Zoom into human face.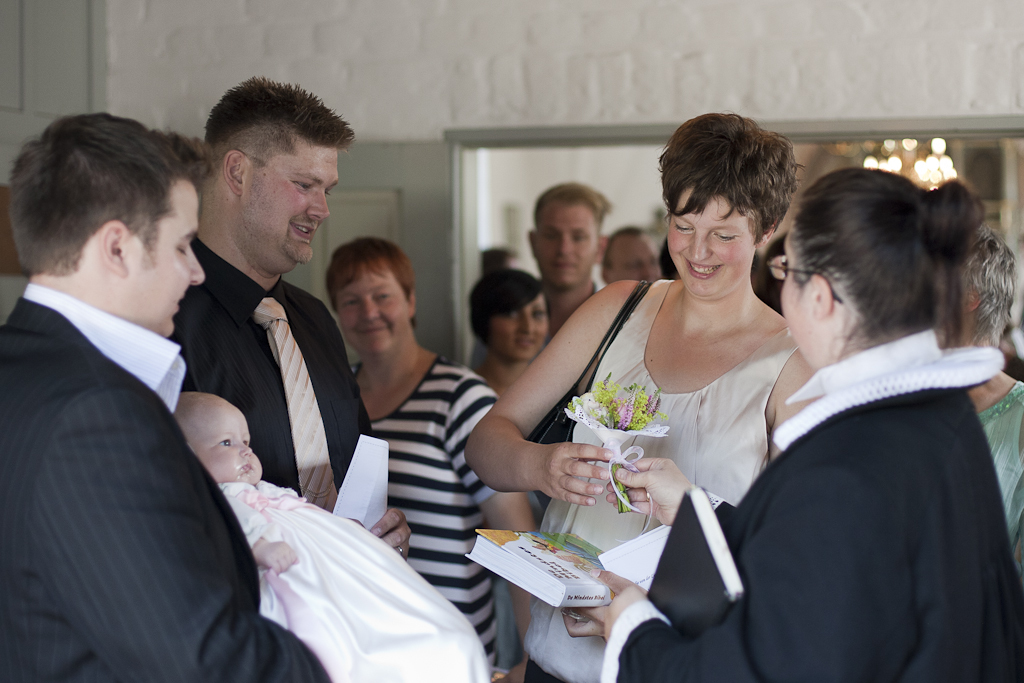
Zoom target: 536,201,597,284.
